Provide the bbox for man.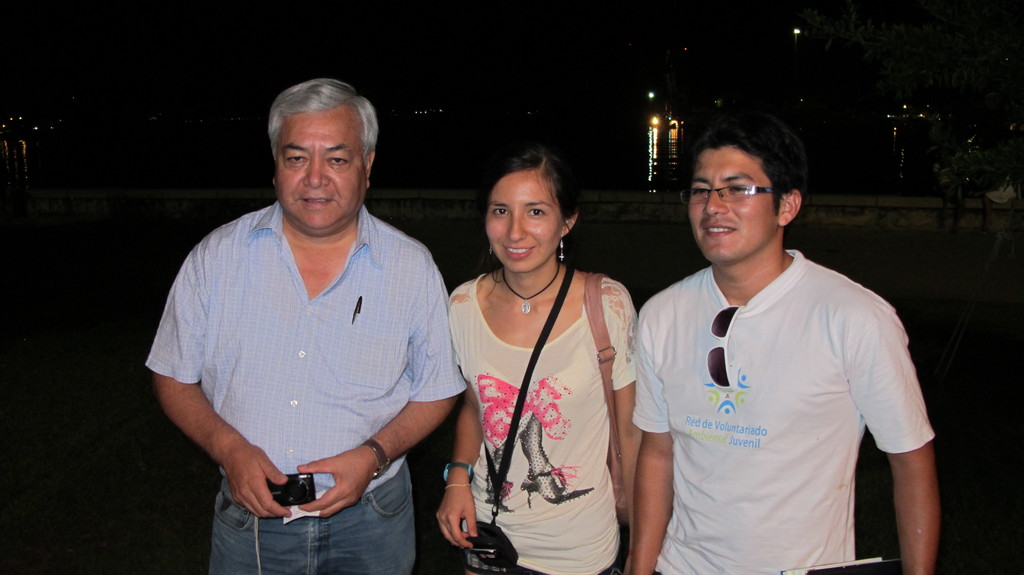
rect(629, 102, 936, 574).
